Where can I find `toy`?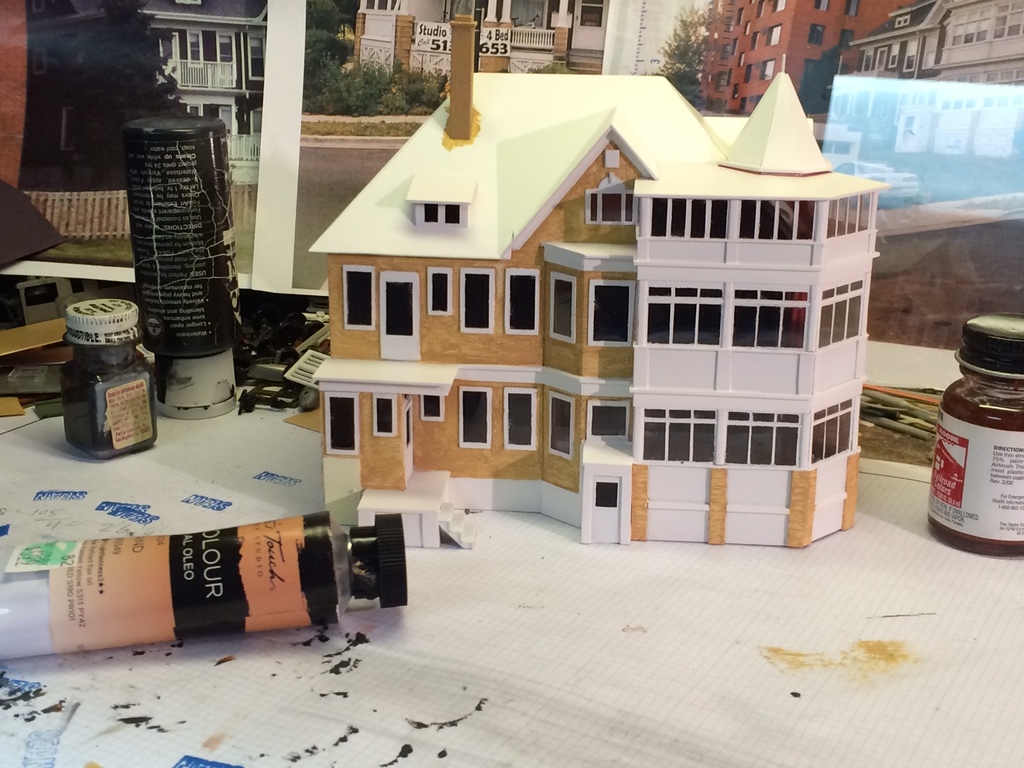
You can find it at region(324, 116, 911, 534).
